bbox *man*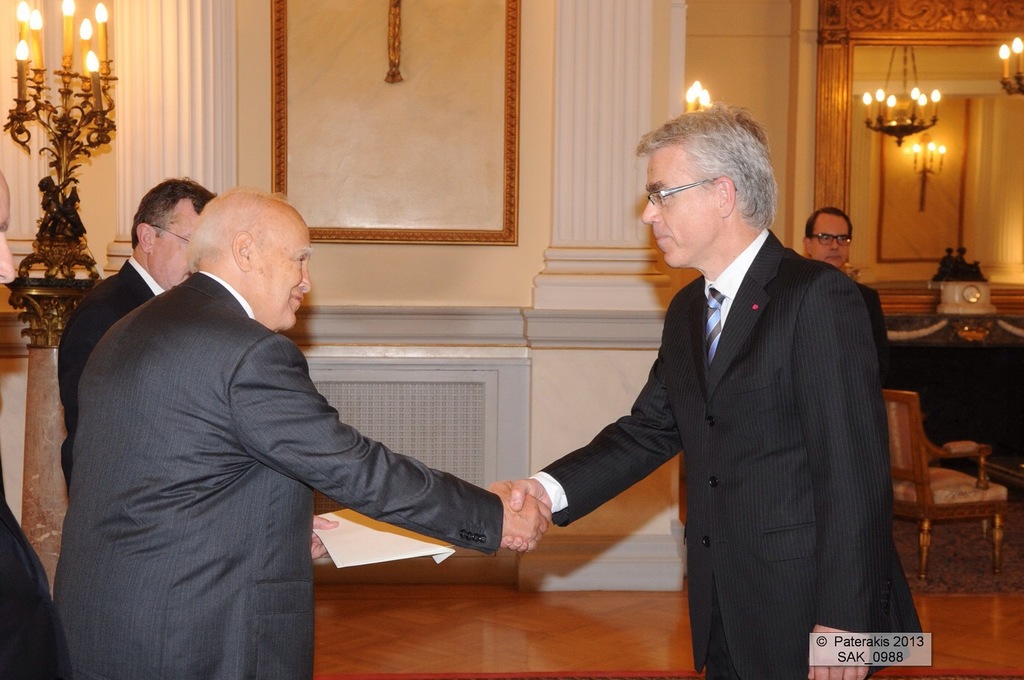
crop(804, 204, 891, 384)
